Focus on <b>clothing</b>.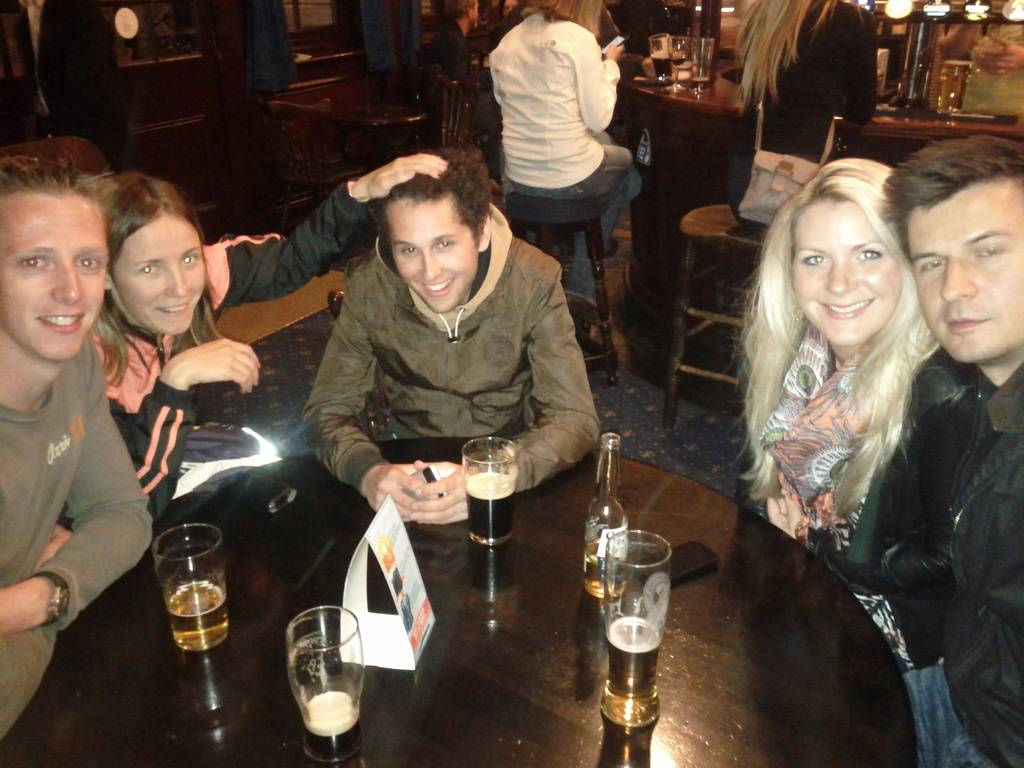
Focused at <bbox>428, 16, 475, 127</bbox>.
